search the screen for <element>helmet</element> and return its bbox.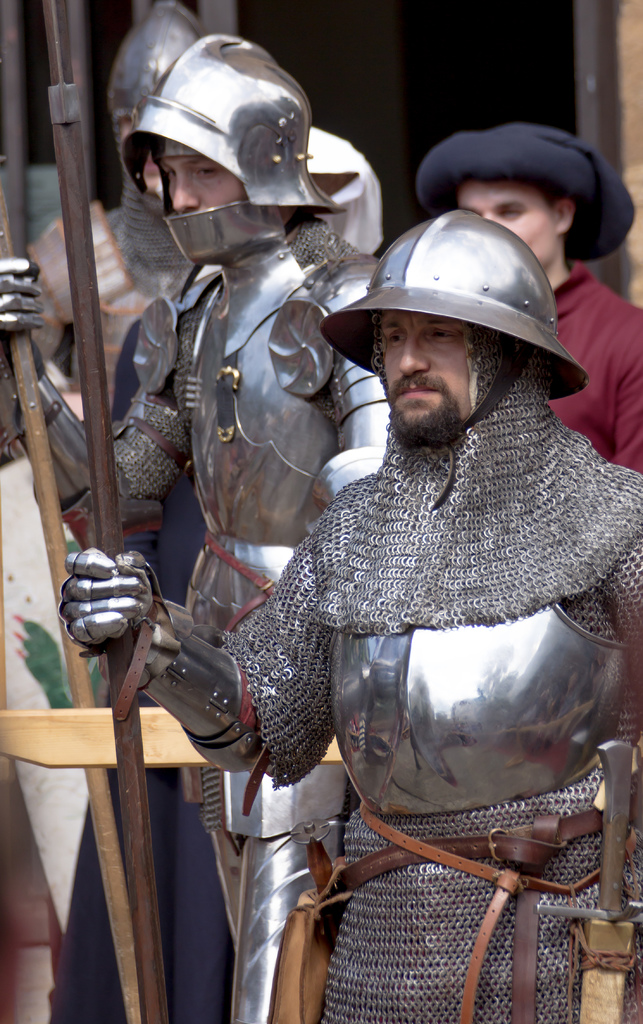
Found: (x1=320, y1=203, x2=590, y2=513).
